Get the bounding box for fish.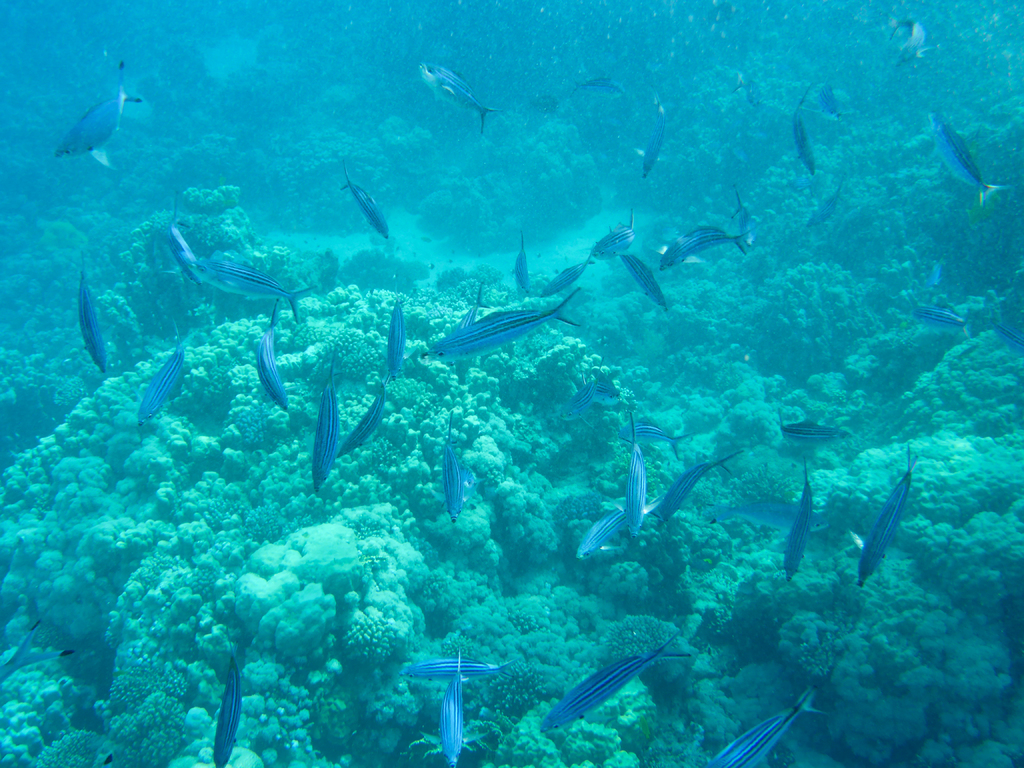
422,282,580,357.
